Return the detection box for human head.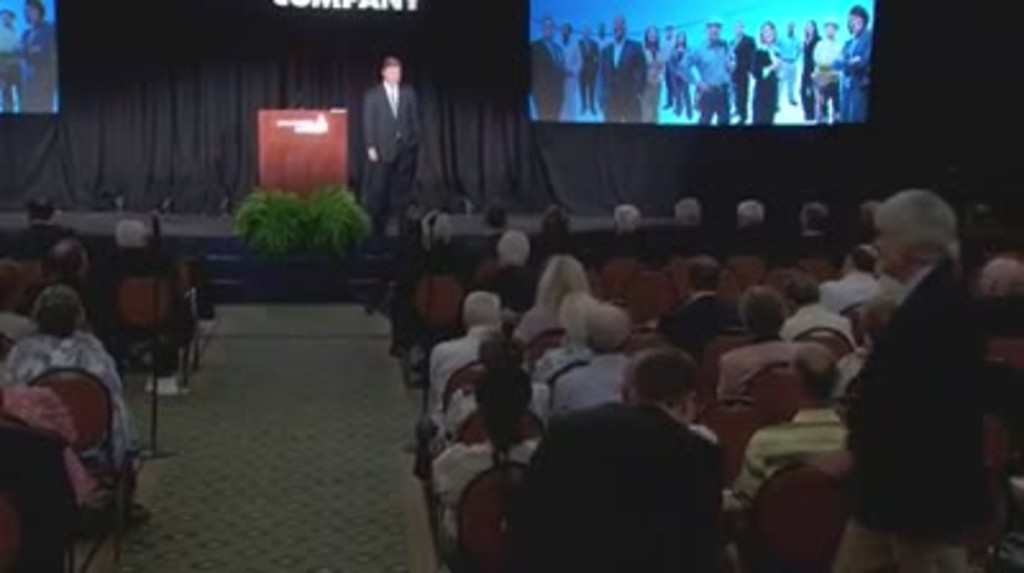
bbox(497, 238, 530, 263).
